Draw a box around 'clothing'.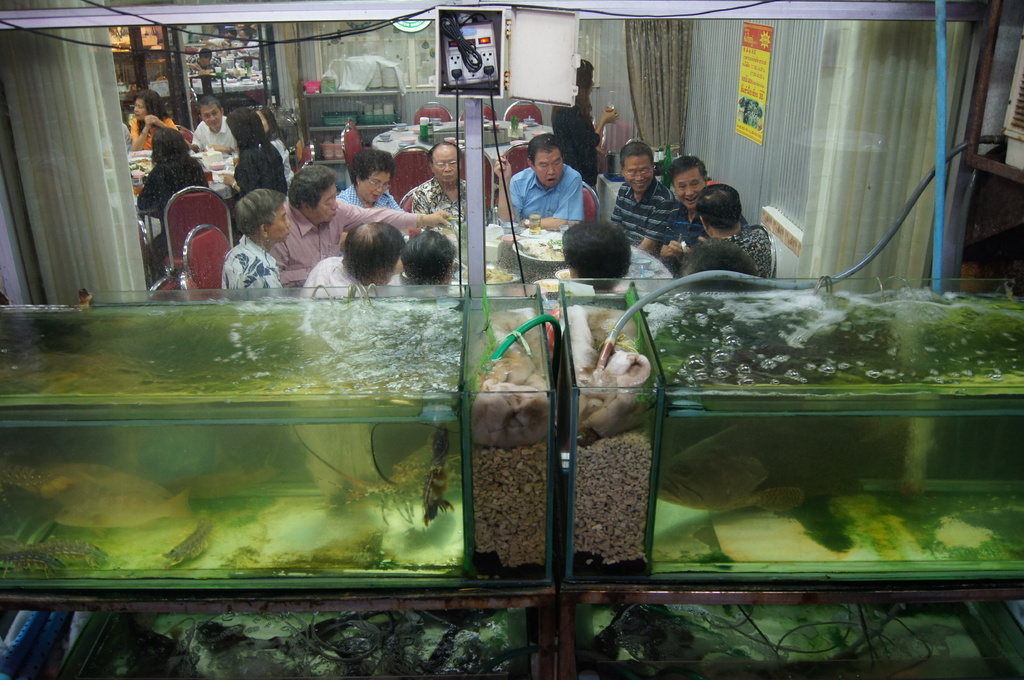
bbox=[508, 162, 585, 219].
